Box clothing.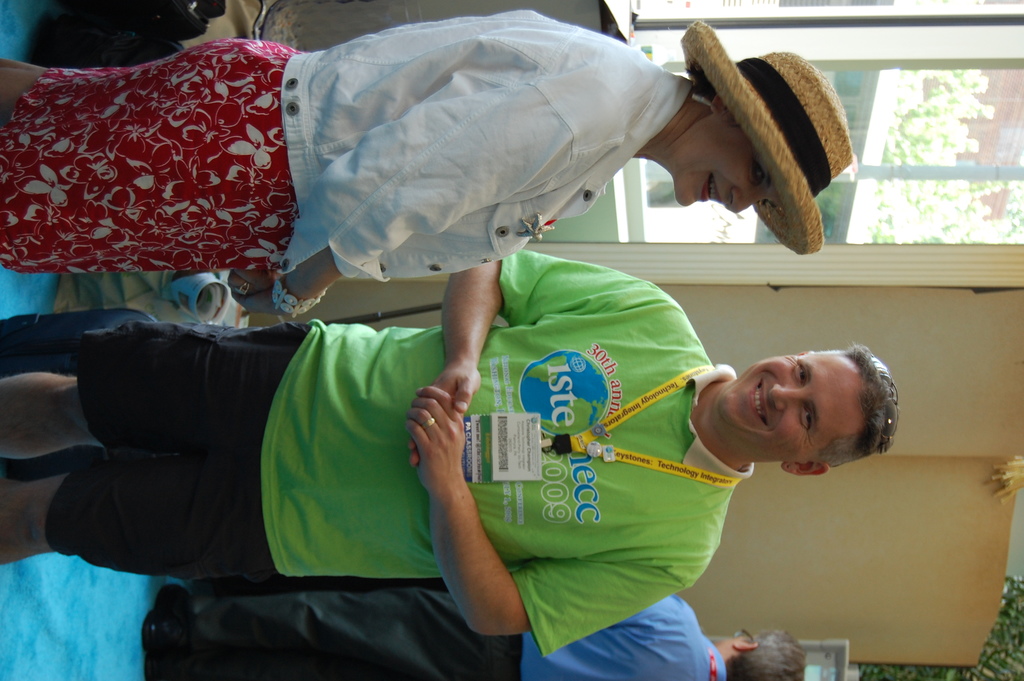
Rect(43, 245, 751, 657).
